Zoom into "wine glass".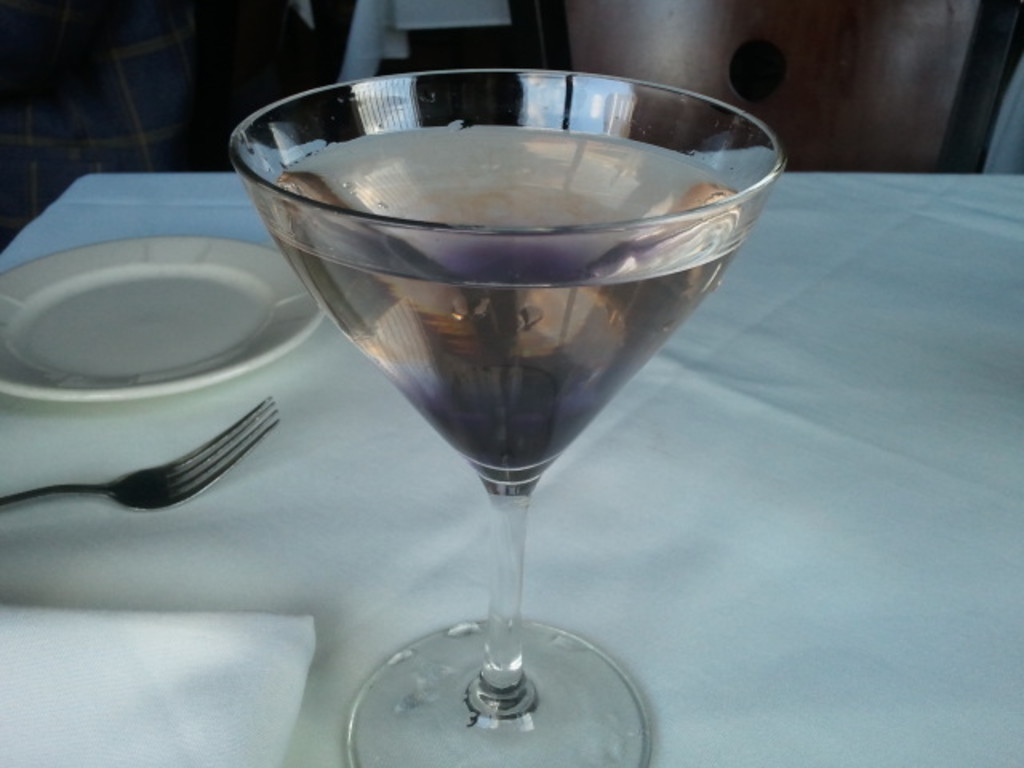
Zoom target: left=235, top=72, right=794, bottom=766.
